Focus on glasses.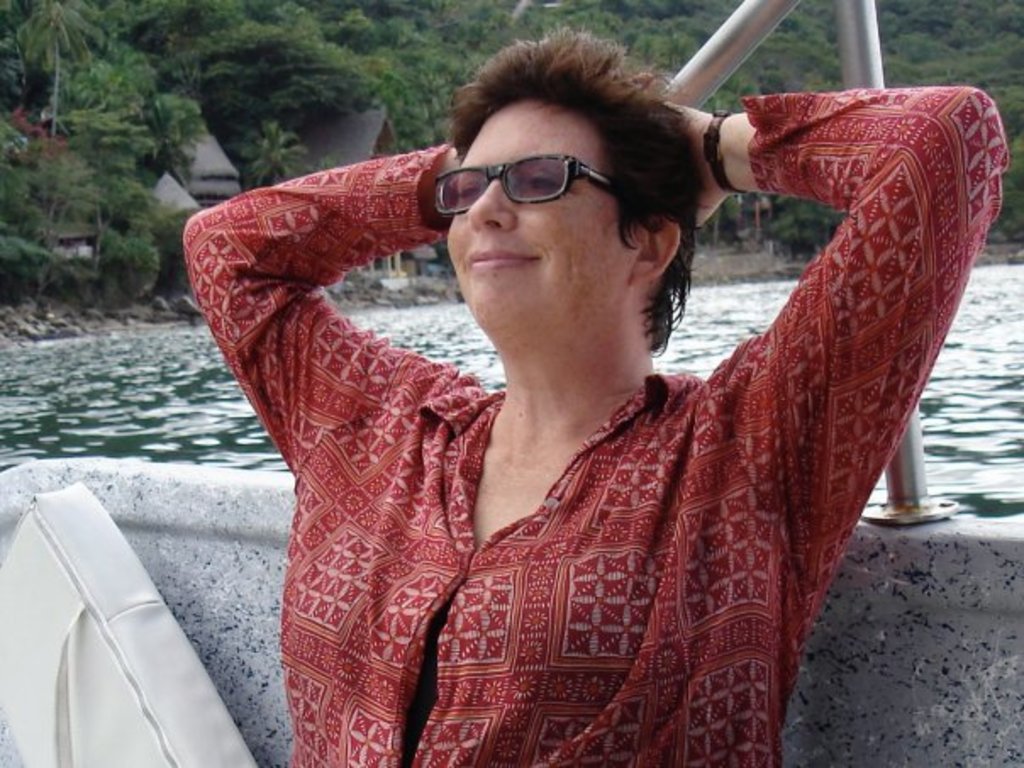
Focused at rect(426, 146, 619, 219).
